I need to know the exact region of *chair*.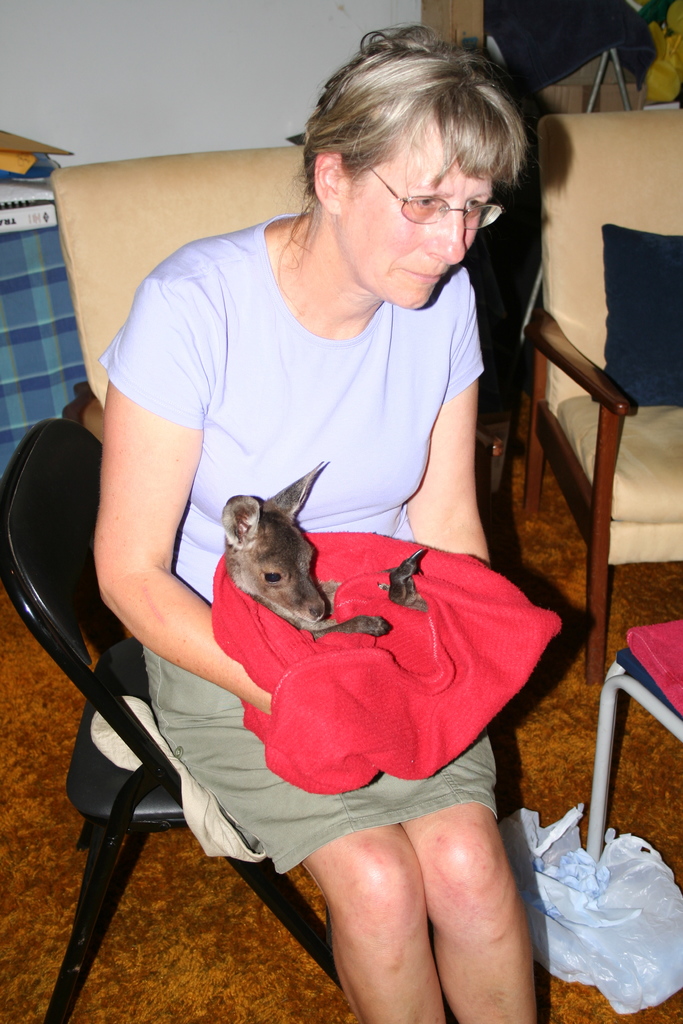
Region: detection(525, 106, 682, 679).
